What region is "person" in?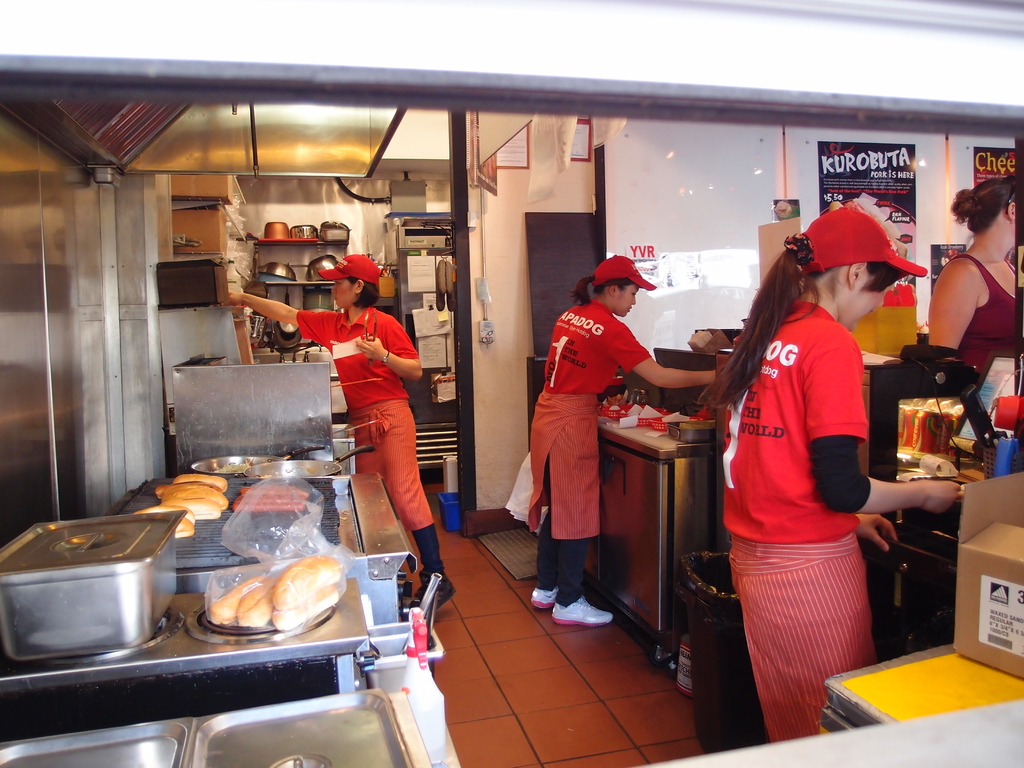
rect(525, 246, 719, 627).
